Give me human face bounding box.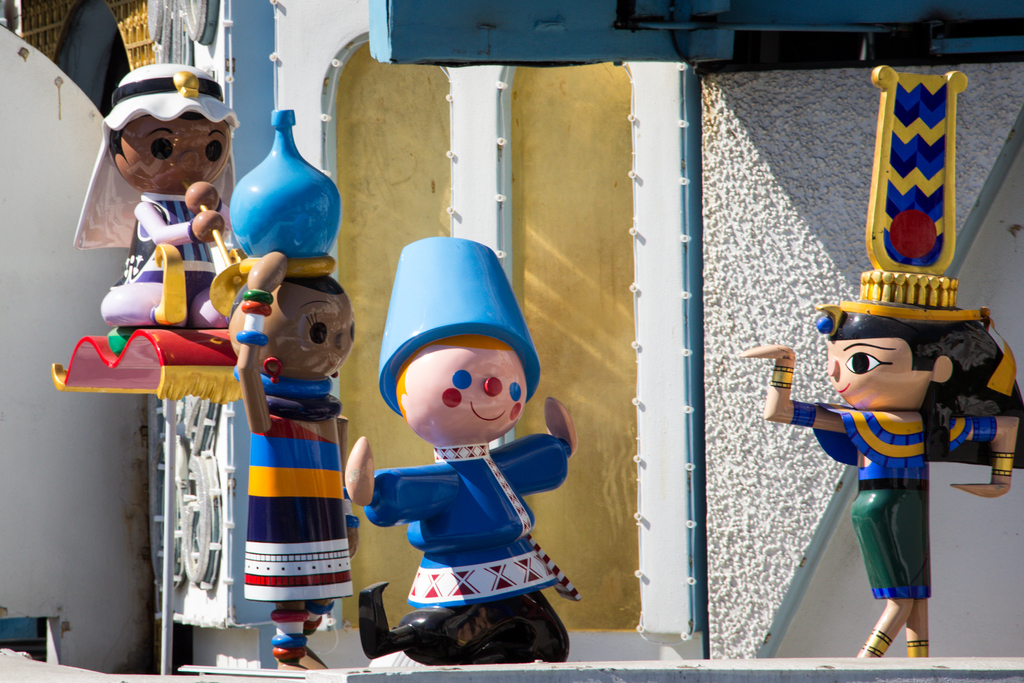
pyautogui.locateOnScreen(422, 335, 527, 436).
